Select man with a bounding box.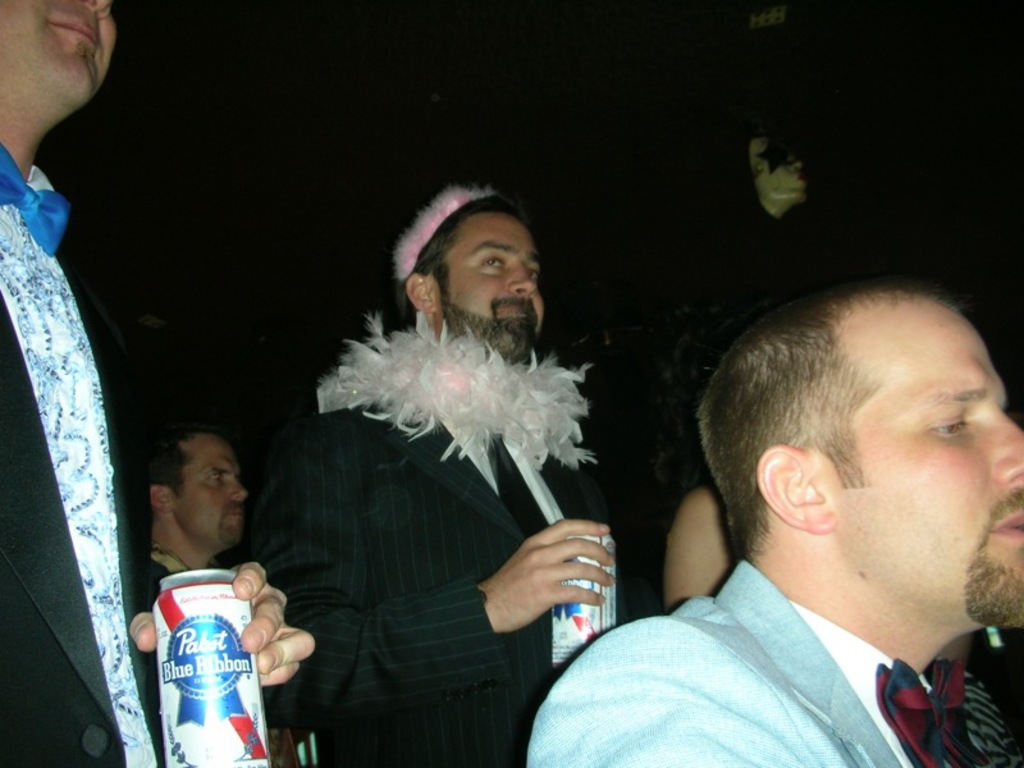
140,421,270,616.
